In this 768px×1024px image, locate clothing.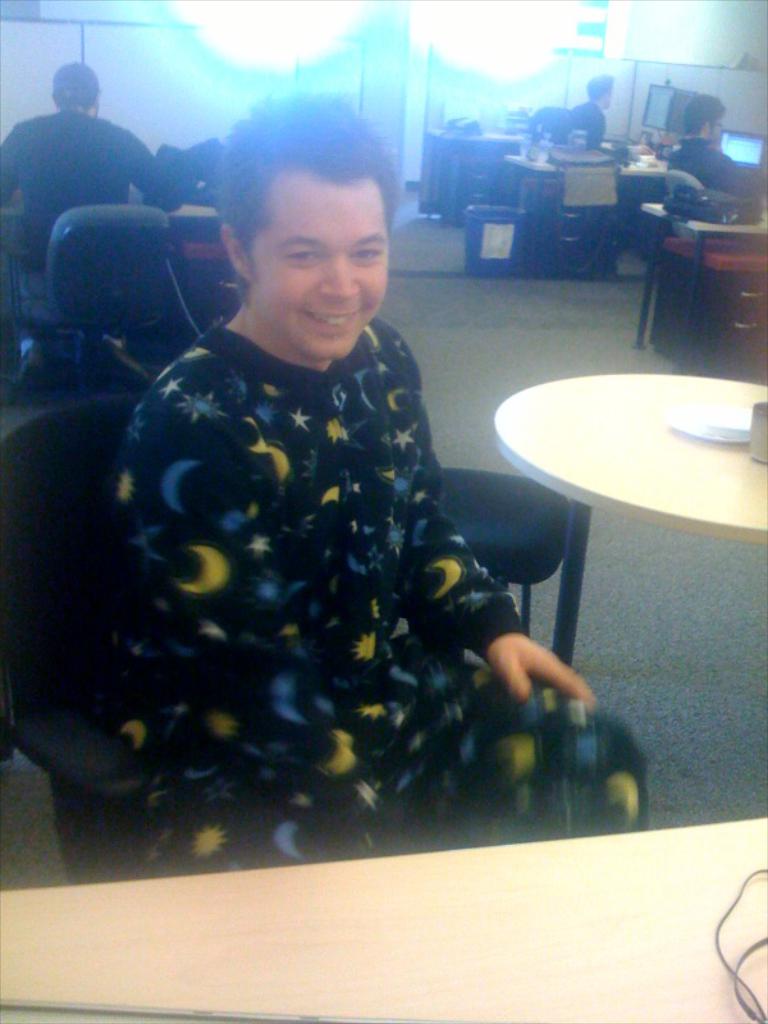
Bounding box: Rect(70, 241, 534, 838).
